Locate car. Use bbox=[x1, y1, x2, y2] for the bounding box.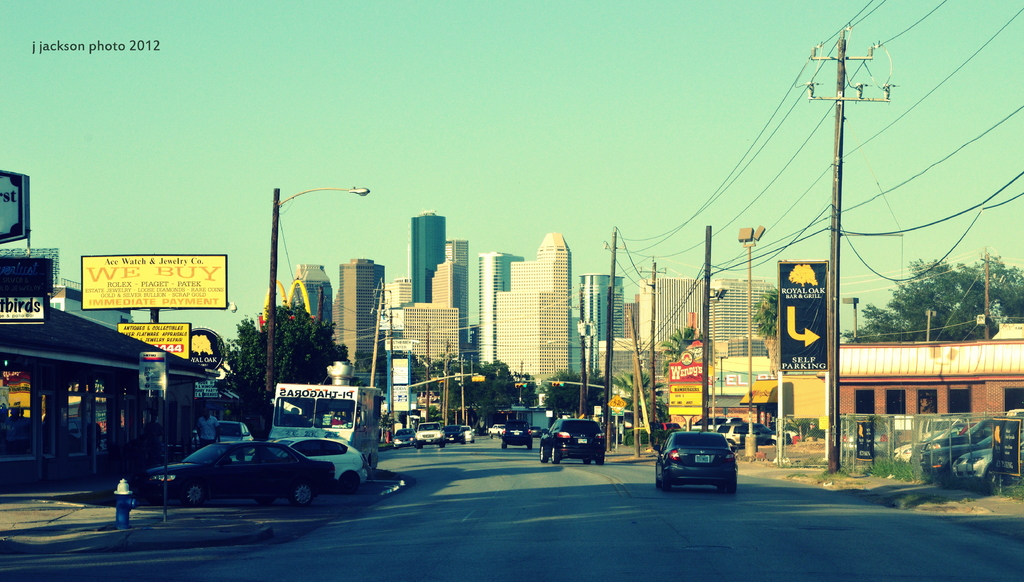
bbox=[542, 419, 601, 465].
